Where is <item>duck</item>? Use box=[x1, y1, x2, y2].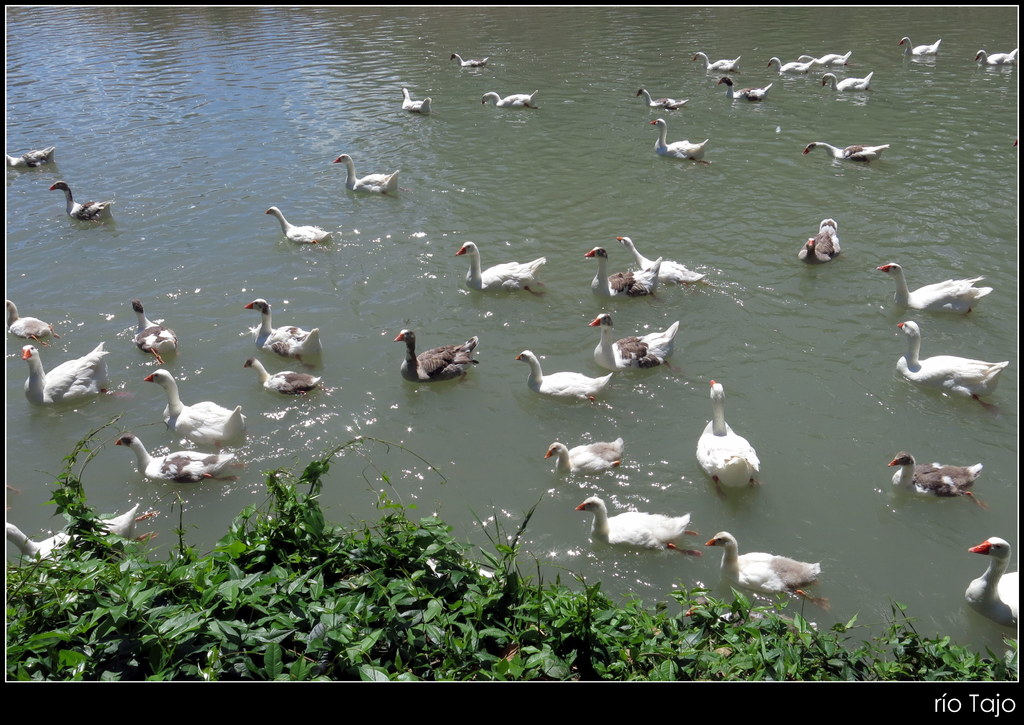
box=[708, 78, 767, 99].
